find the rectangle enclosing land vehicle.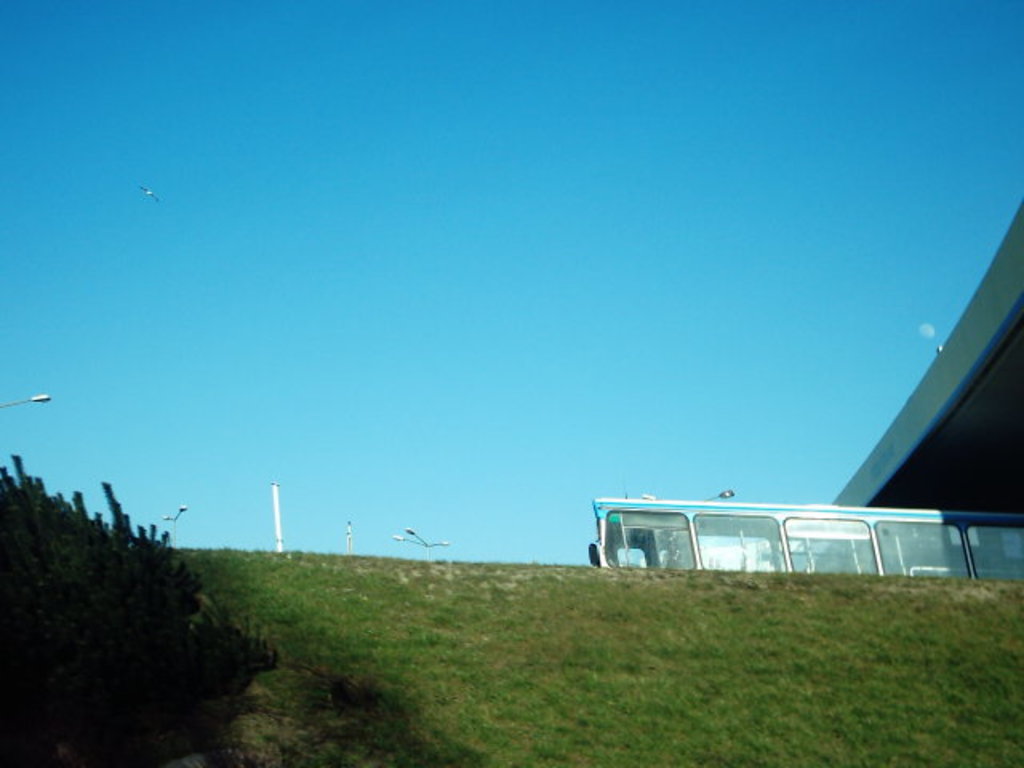
<bbox>587, 501, 1021, 586</bbox>.
